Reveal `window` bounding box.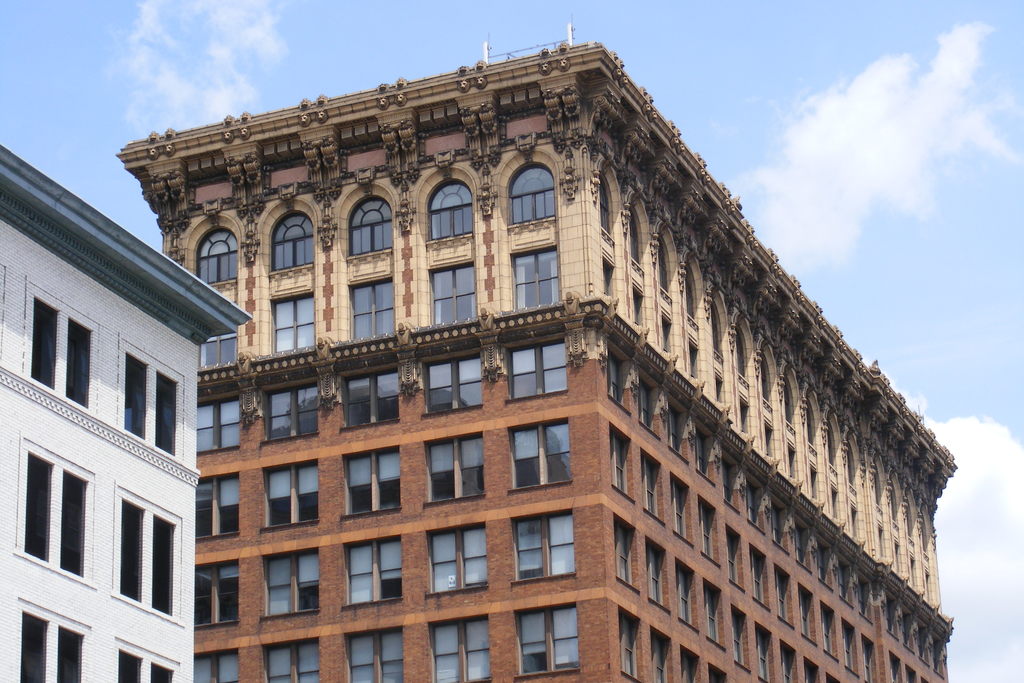
Revealed: 618,603,641,682.
